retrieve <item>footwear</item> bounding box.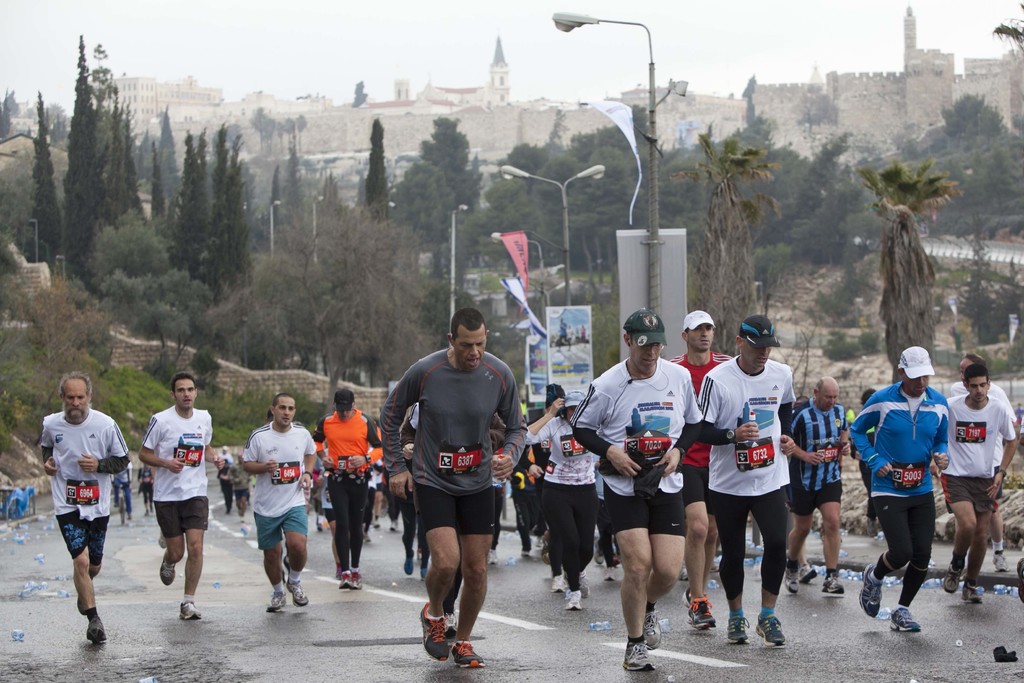
Bounding box: Rect(76, 595, 84, 614).
